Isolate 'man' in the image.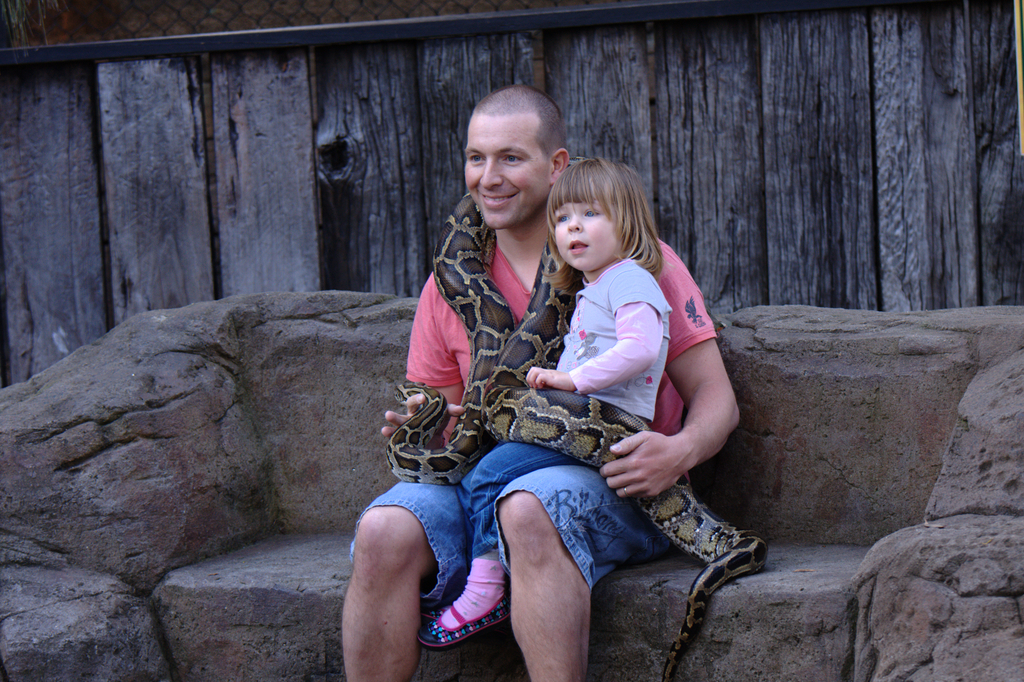
Isolated region: 336:88:742:680.
